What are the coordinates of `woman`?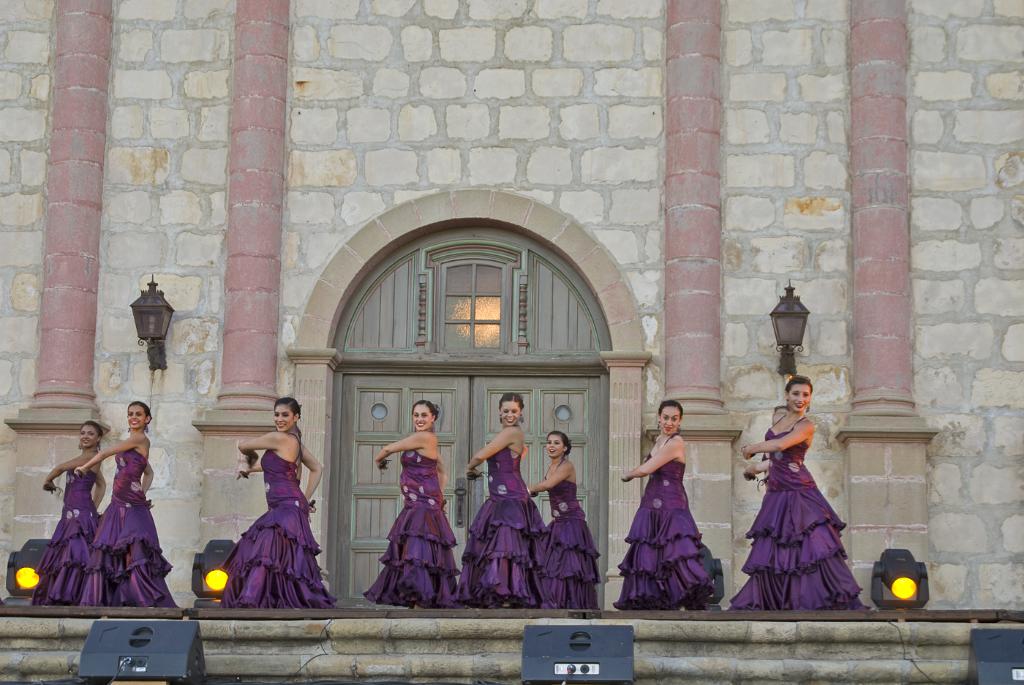
<bbox>71, 401, 175, 606</bbox>.
